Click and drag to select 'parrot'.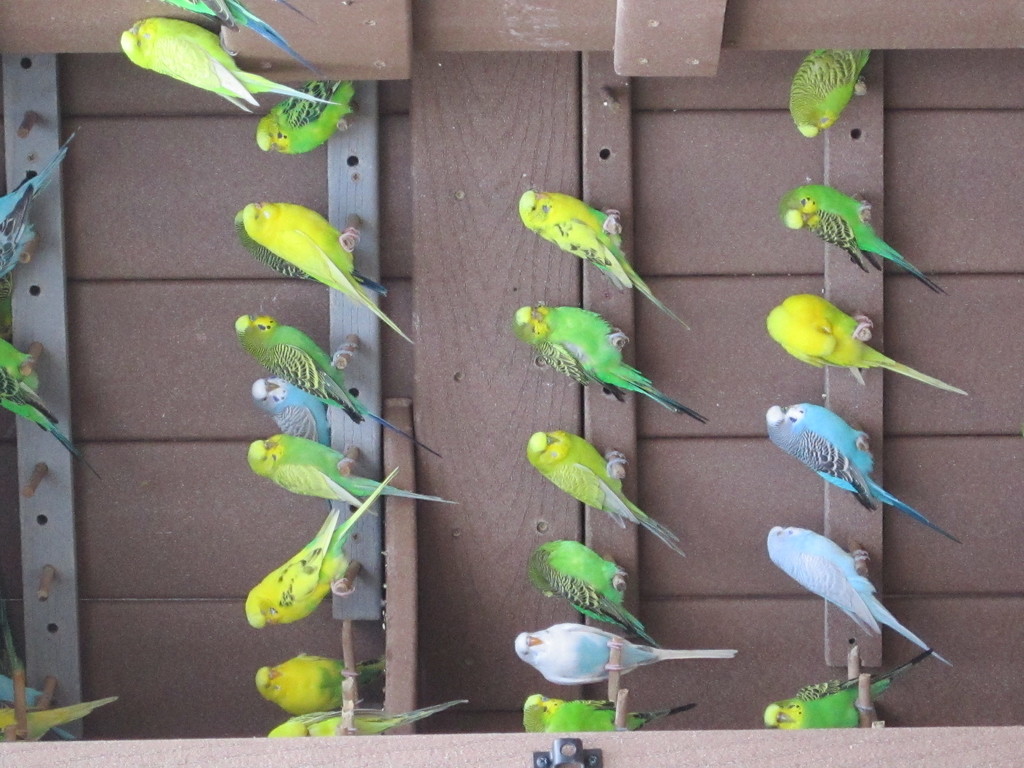
Selection: 762/522/952/665.
